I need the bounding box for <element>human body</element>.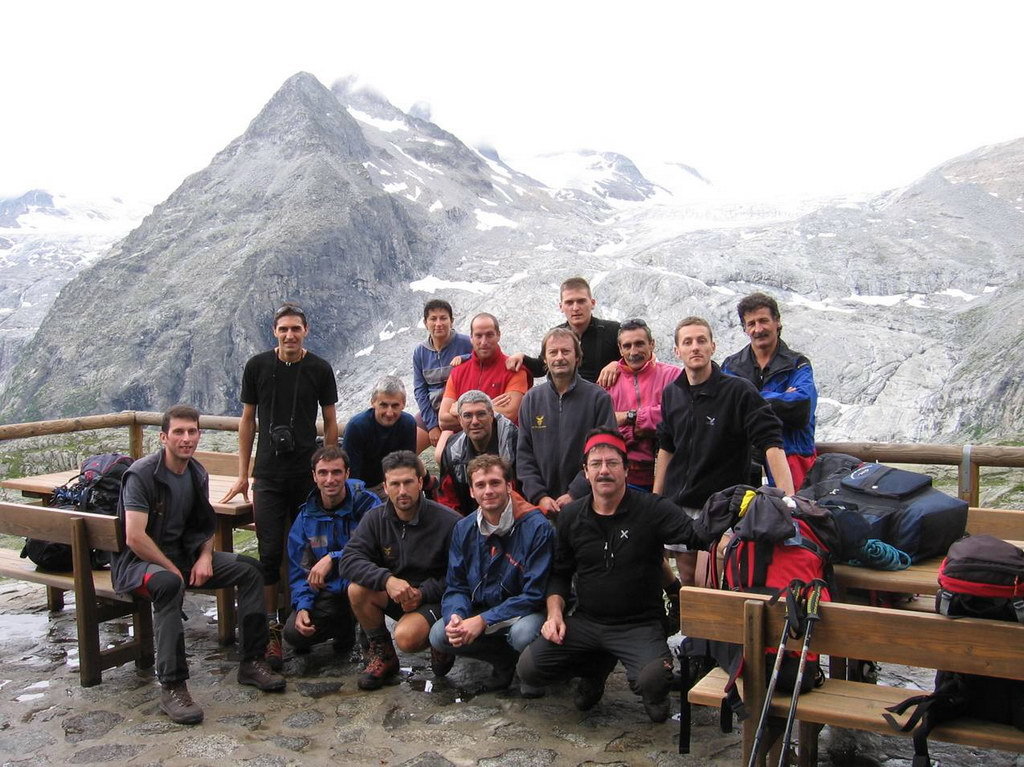
Here it is: Rect(502, 272, 619, 385).
